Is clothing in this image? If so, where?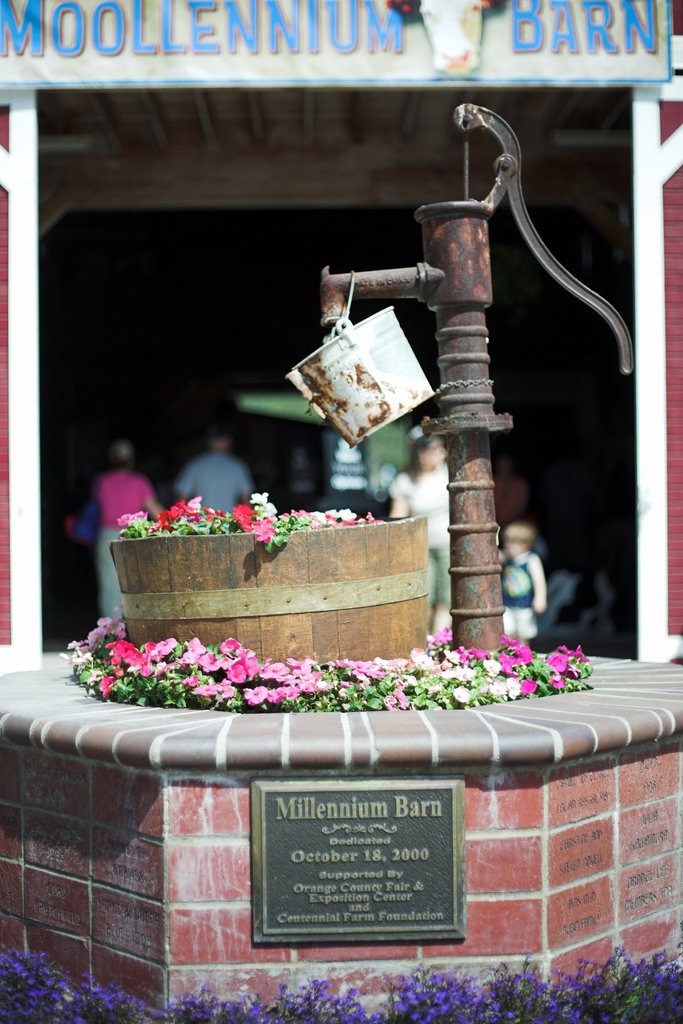
Yes, at BBox(169, 449, 254, 526).
